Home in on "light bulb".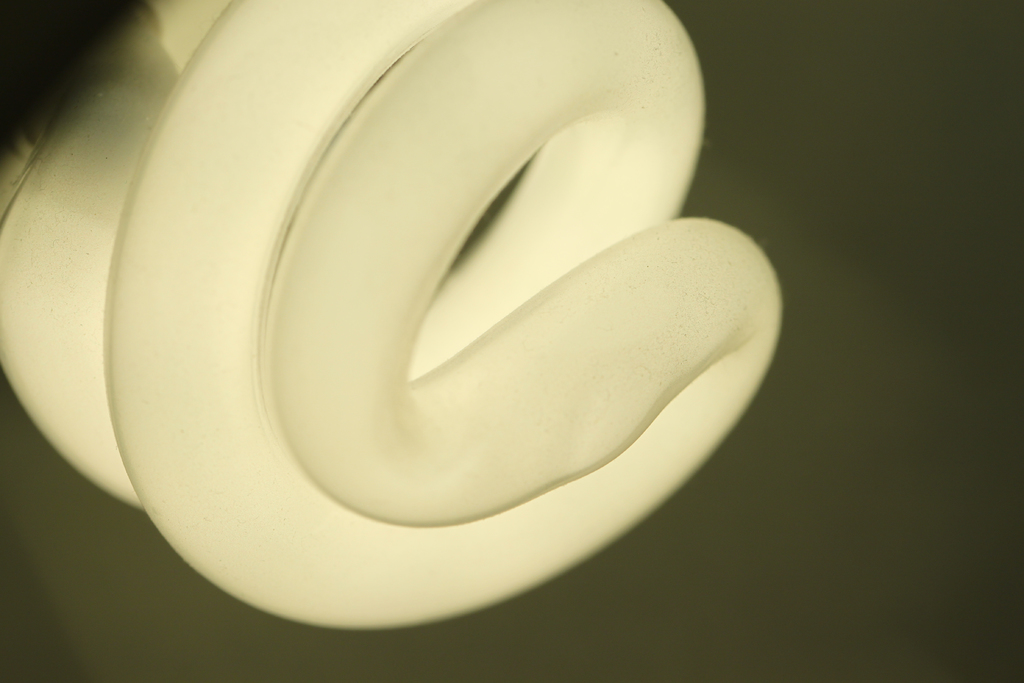
Homed in at x1=0, y1=0, x2=781, y2=629.
